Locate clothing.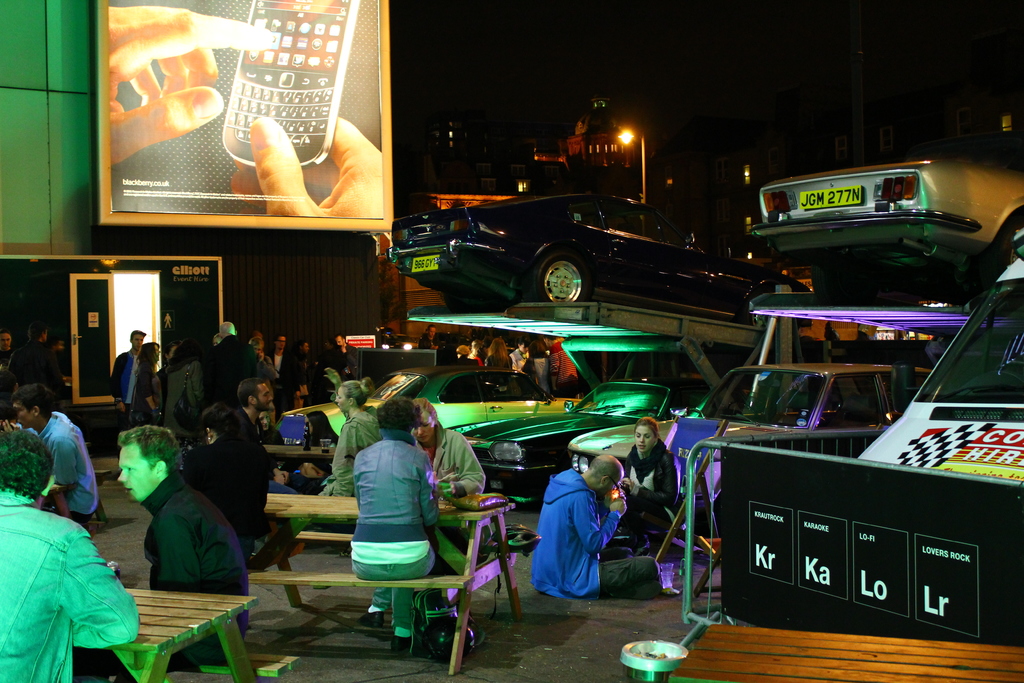
Bounding box: (left=37, top=414, right=102, bottom=523).
